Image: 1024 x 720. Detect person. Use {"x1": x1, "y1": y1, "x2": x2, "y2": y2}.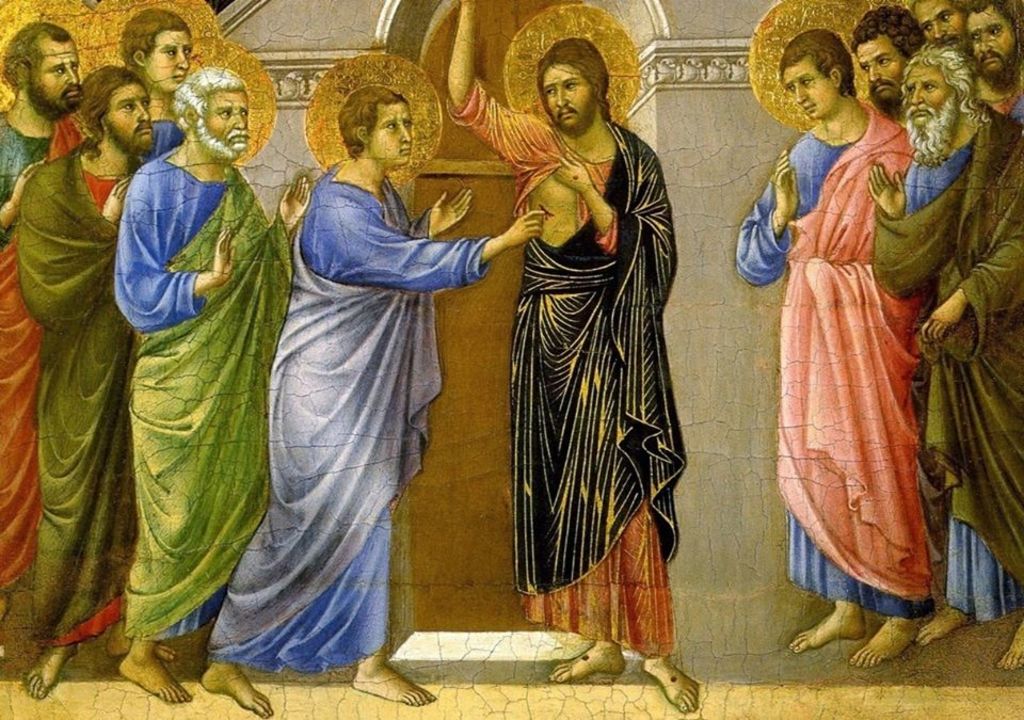
{"x1": 869, "y1": 35, "x2": 1023, "y2": 677}.
